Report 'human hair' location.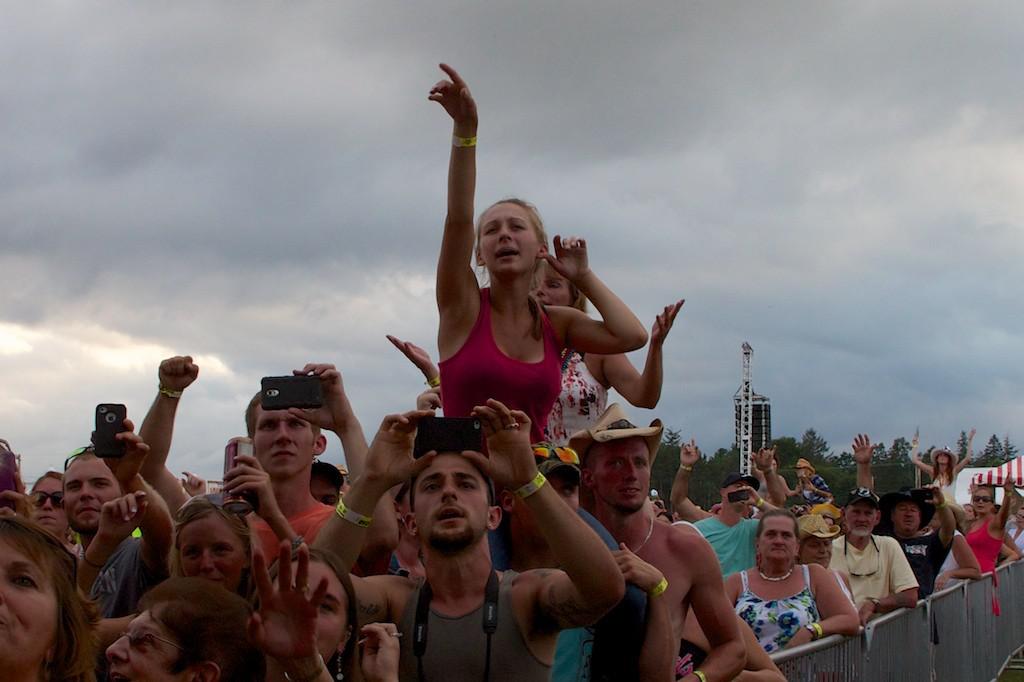
Report: 754, 507, 797, 541.
